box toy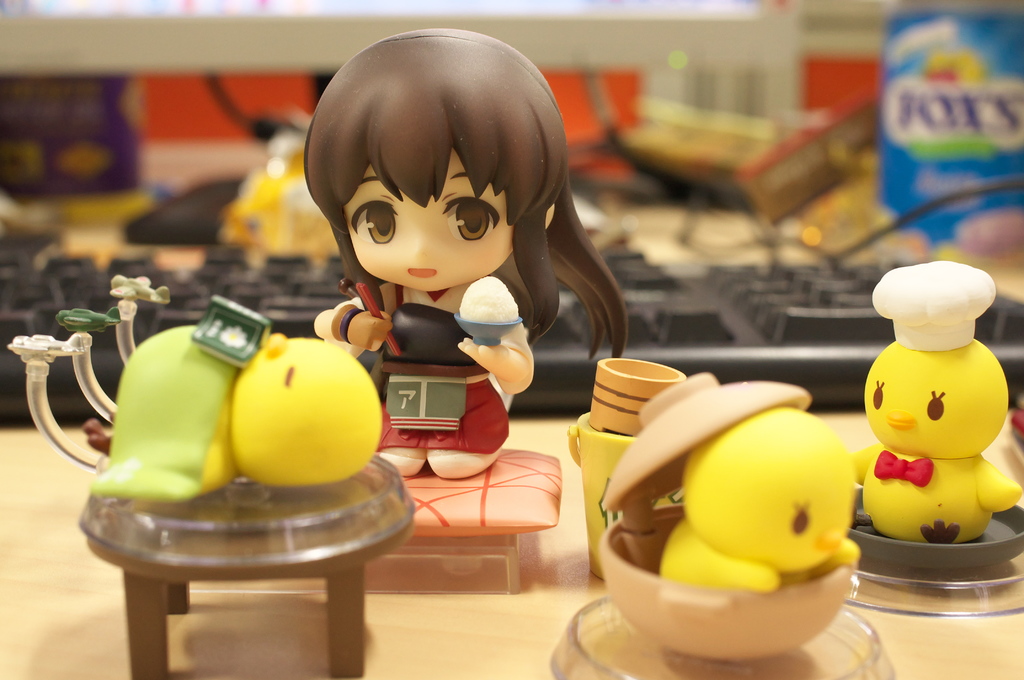
307,28,629,478
